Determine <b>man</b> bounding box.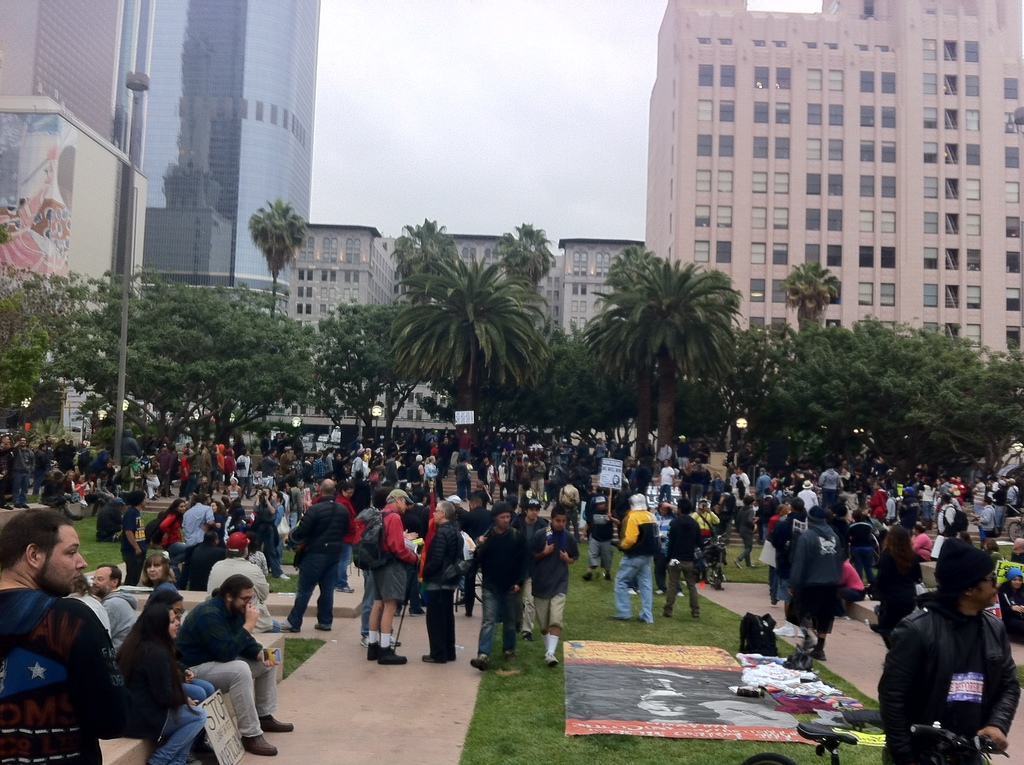
Determined: bbox(284, 476, 348, 633).
